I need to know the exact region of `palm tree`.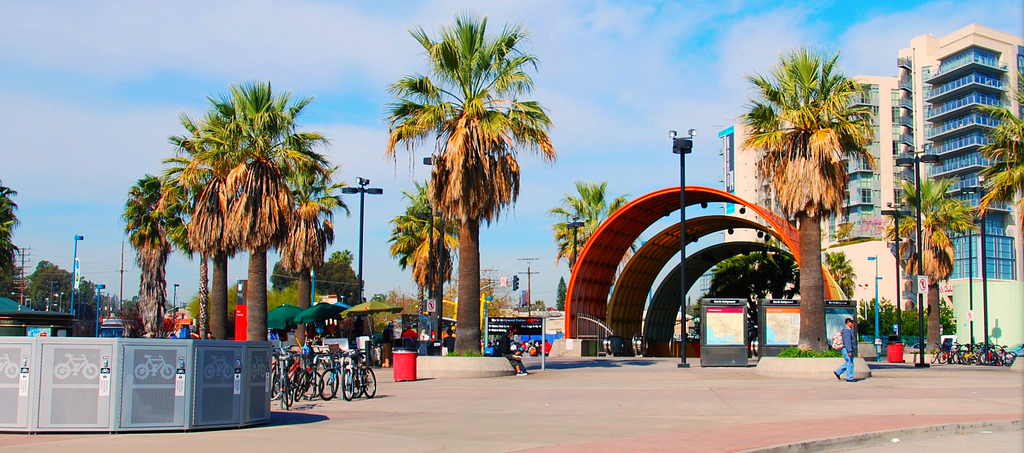
Region: 740, 67, 839, 393.
